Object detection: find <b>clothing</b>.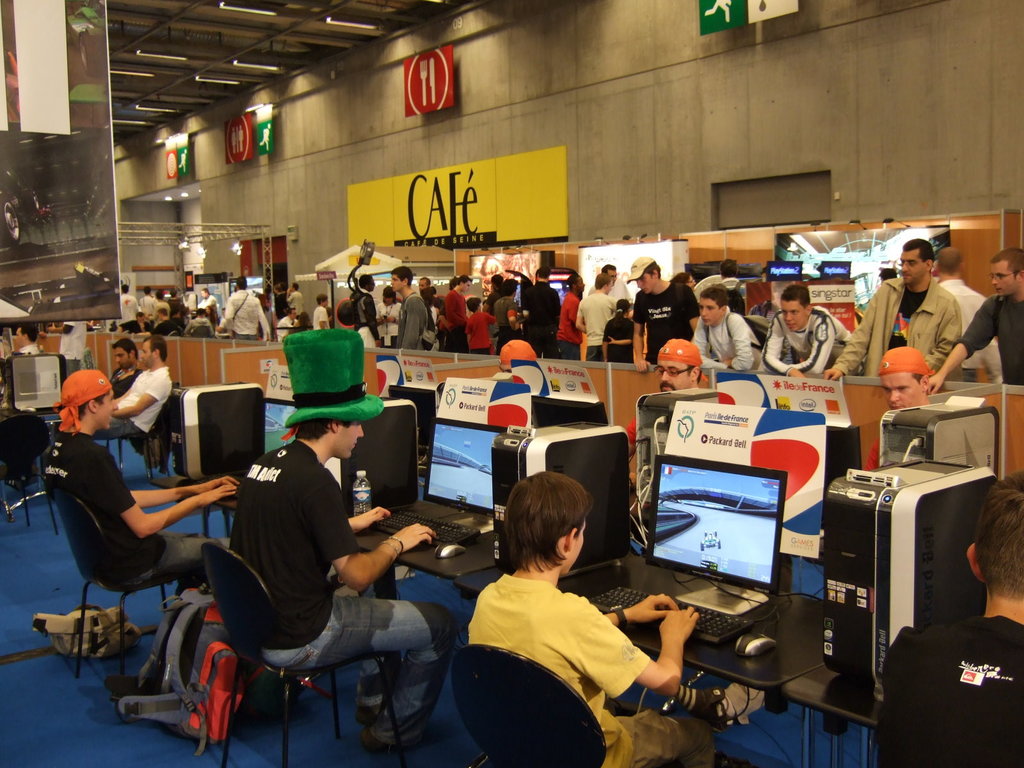
box(619, 411, 637, 448).
